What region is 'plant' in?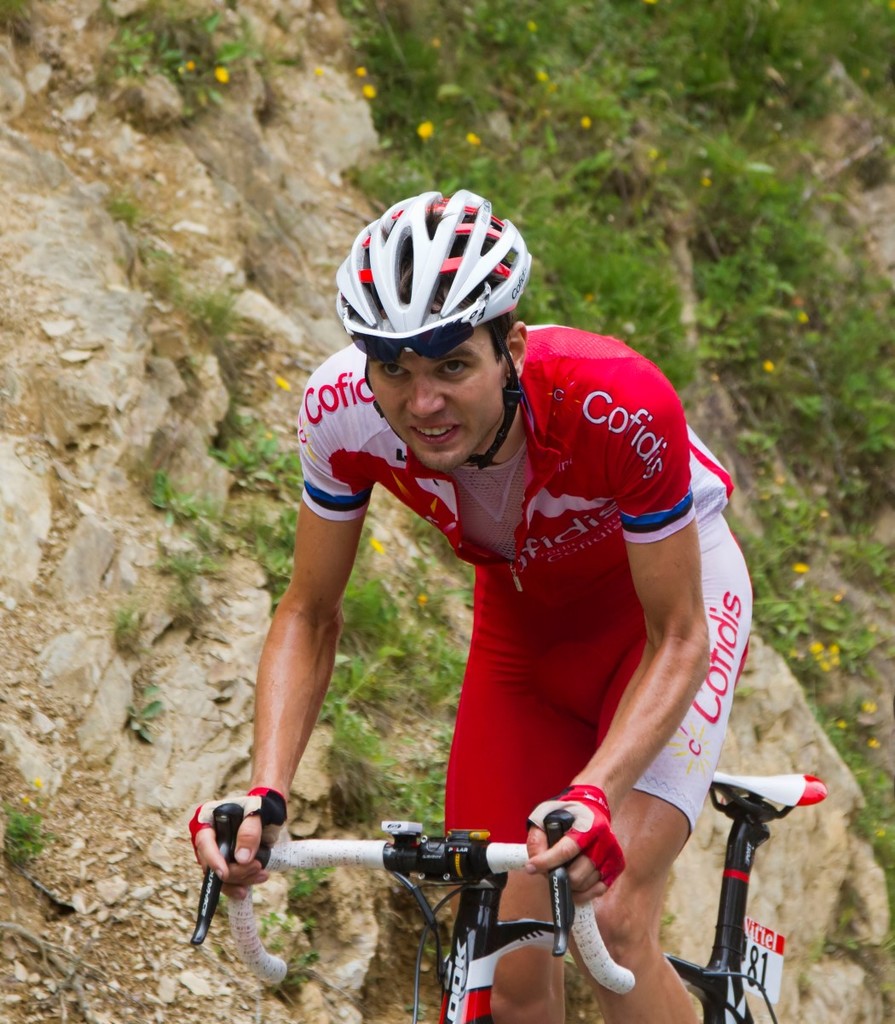
142/680/160/703.
